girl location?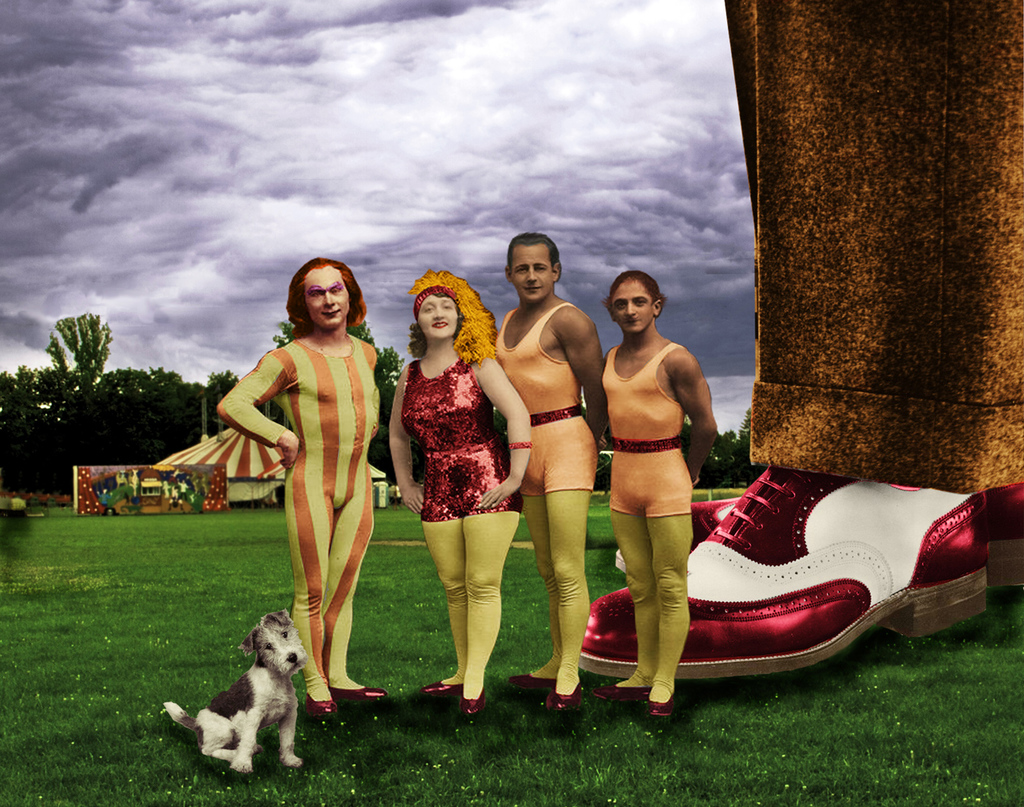
238 279 397 707
